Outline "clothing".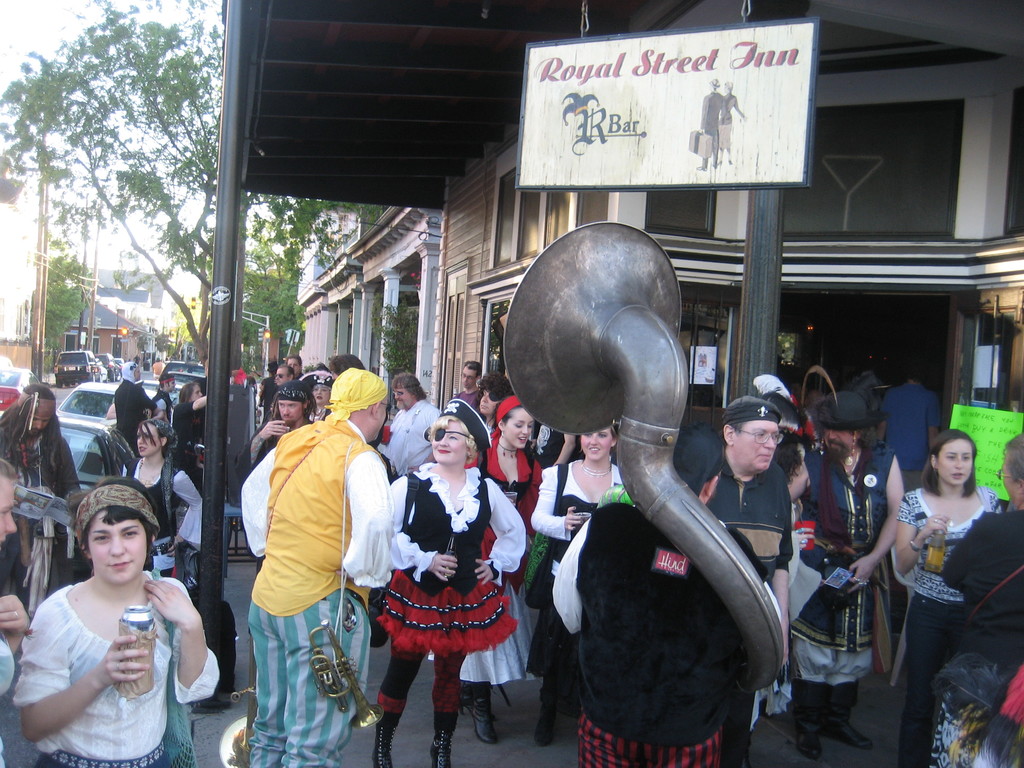
Outline: 234 420 402 760.
